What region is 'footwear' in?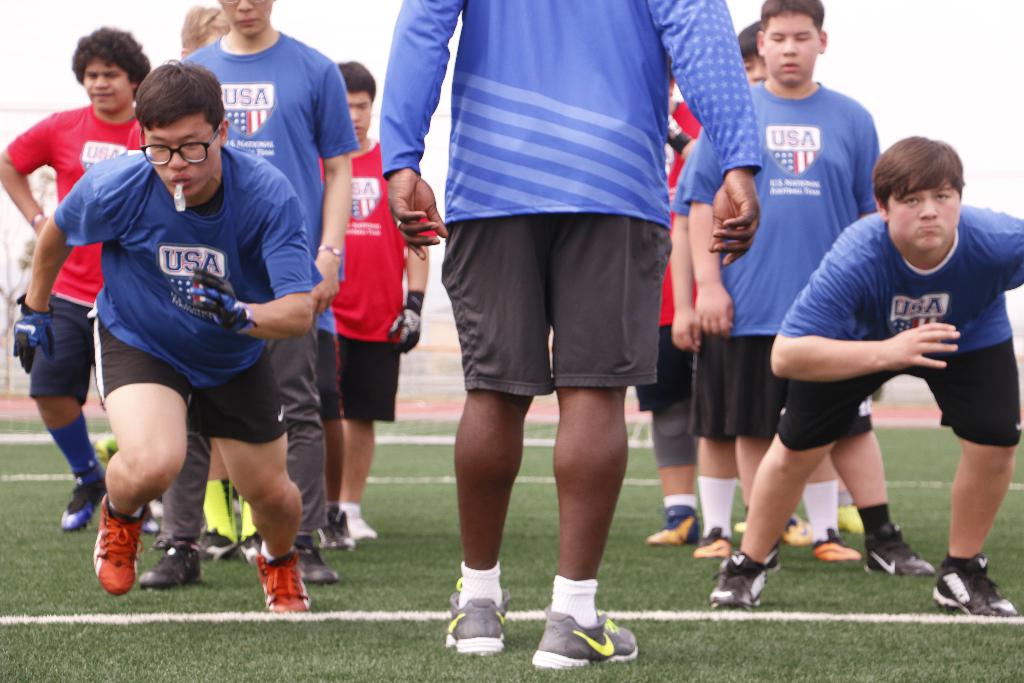
region(89, 491, 144, 596).
